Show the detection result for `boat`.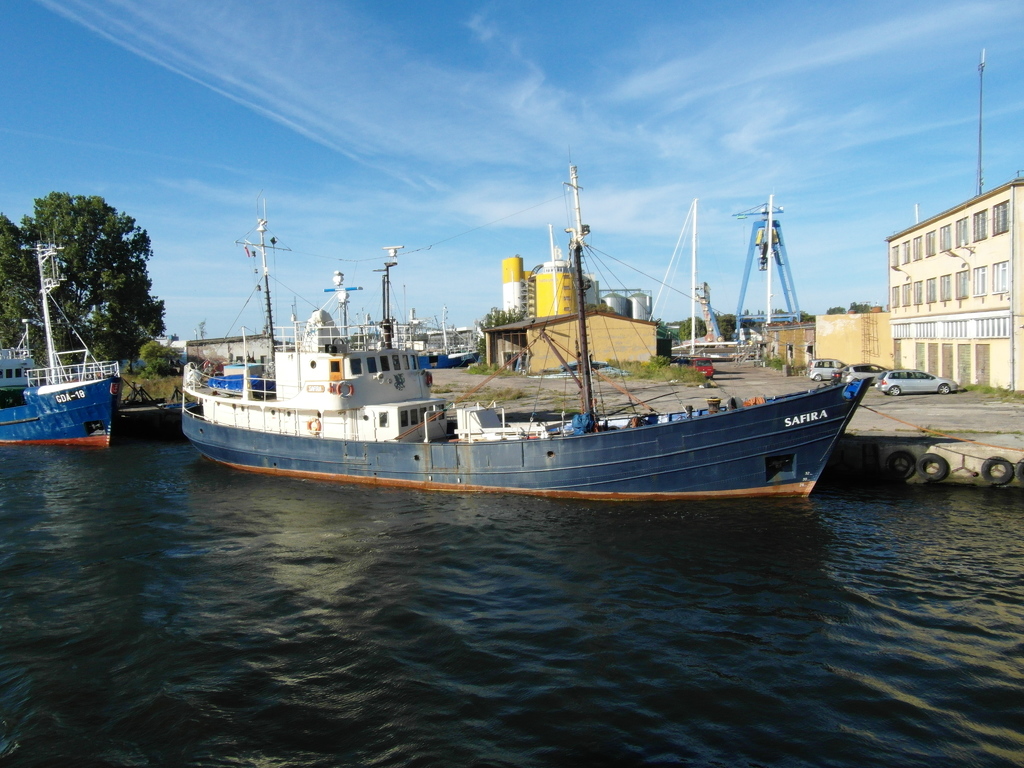
box=[422, 311, 480, 371].
